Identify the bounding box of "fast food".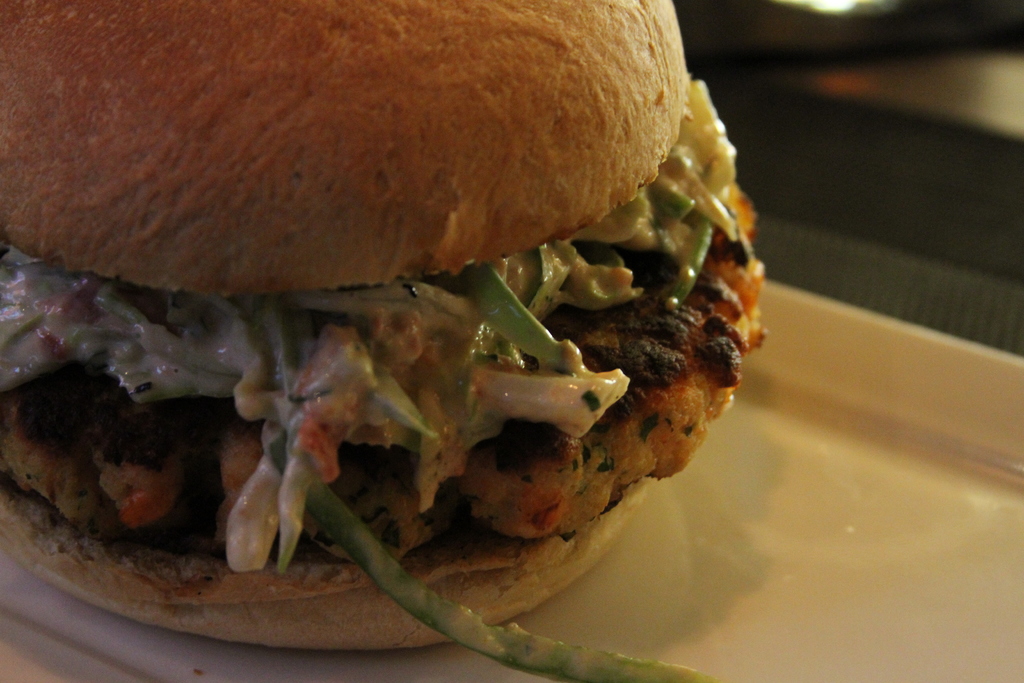
(12,0,788,632).
